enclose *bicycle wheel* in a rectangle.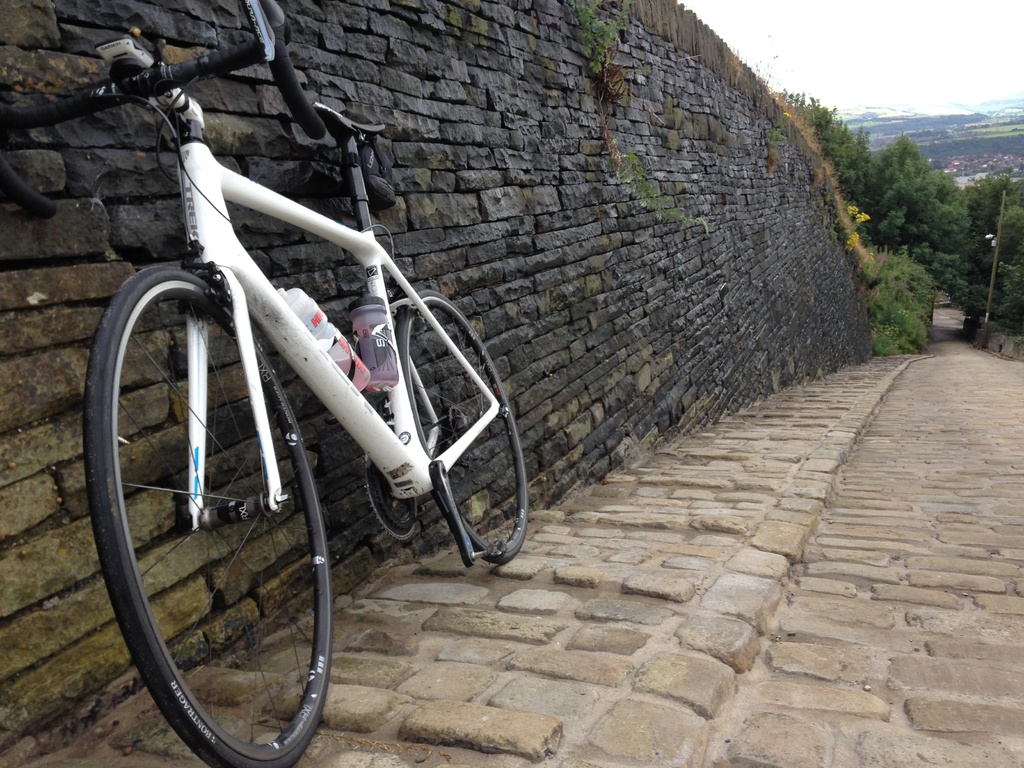
BBox(392, 285, 526, 564).
